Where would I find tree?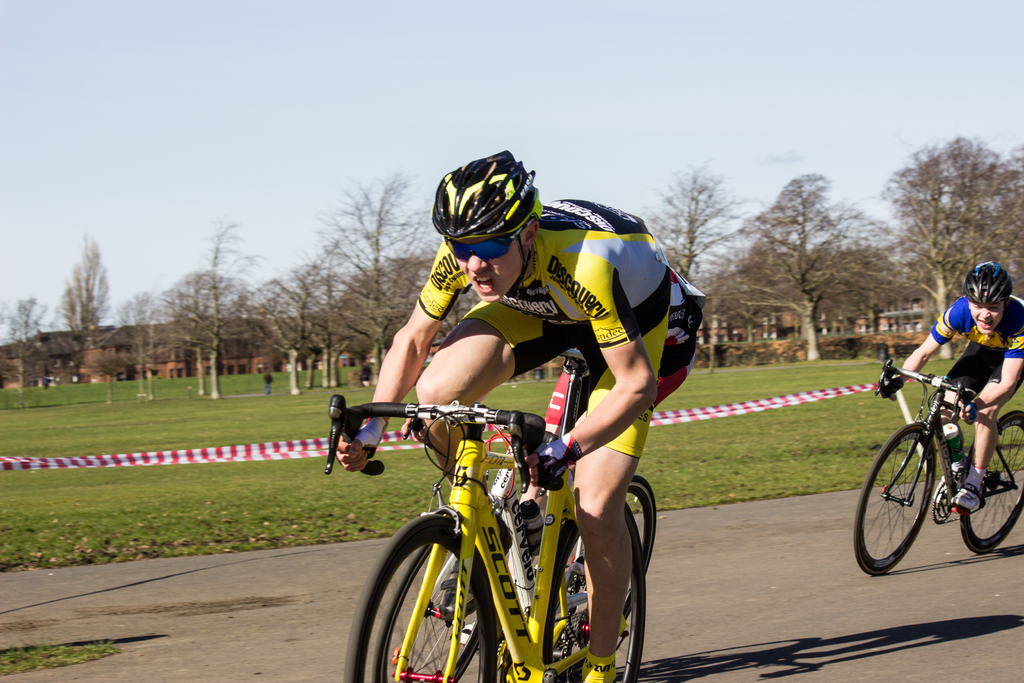
At pyautogui.locateOnScreen(112, 288, 153, 398).
